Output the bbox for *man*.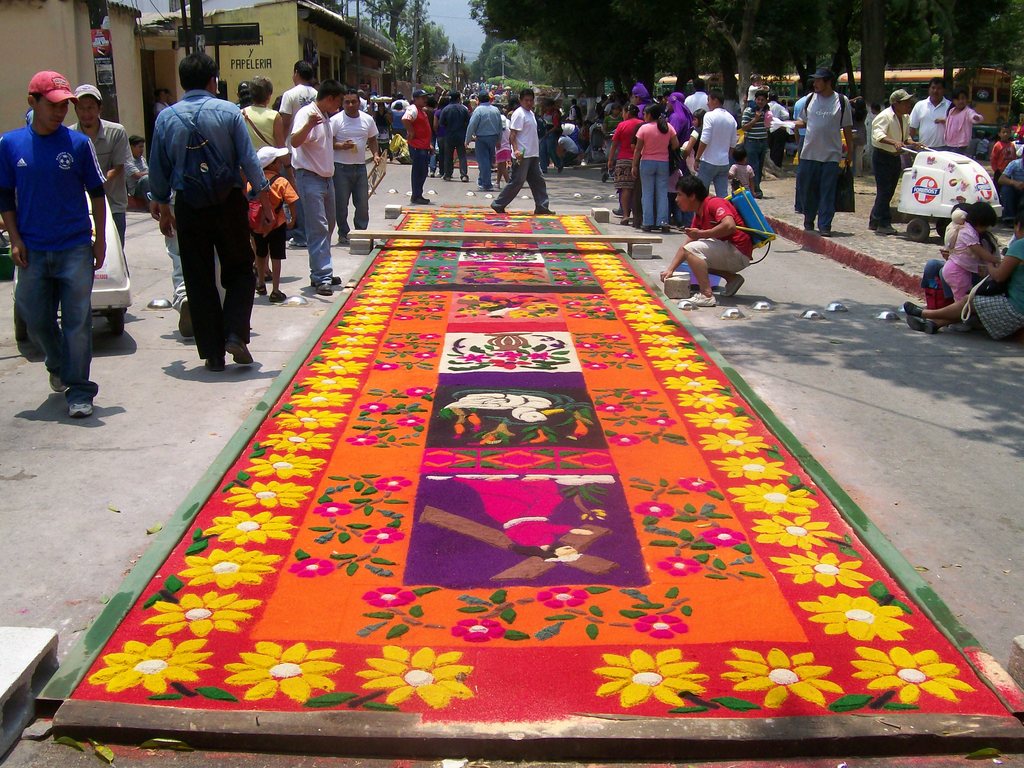
[739, 84, 776, 200].
